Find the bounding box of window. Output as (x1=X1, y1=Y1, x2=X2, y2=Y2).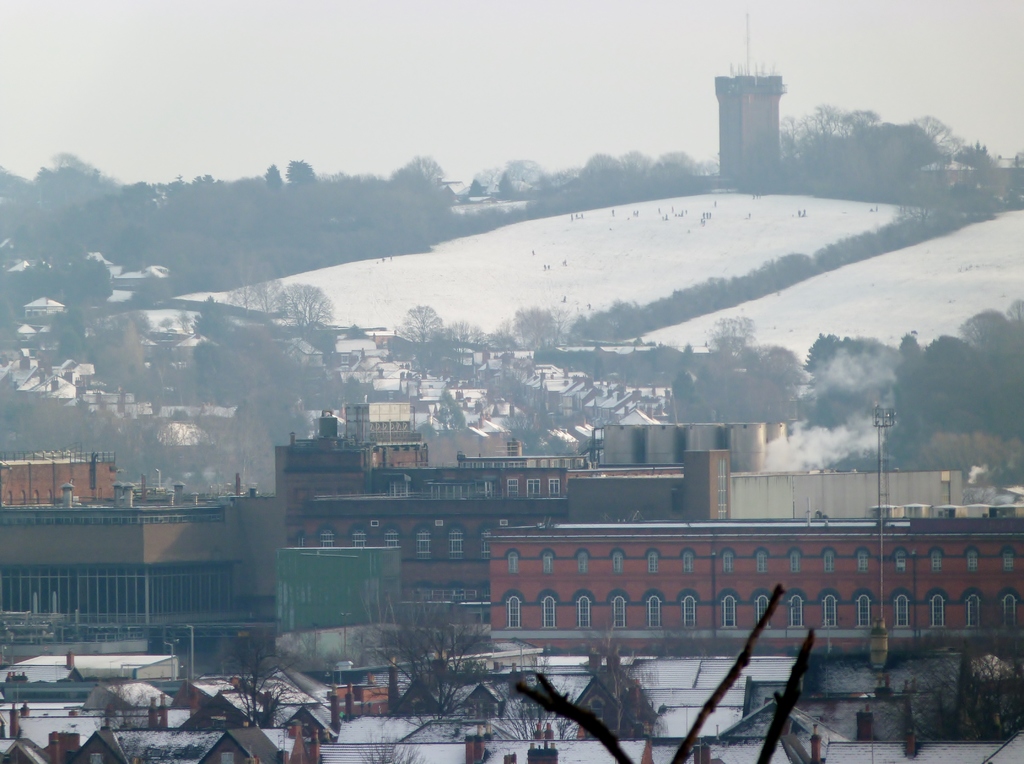
(x1=548, y1=481, x2=561, y2=498).
